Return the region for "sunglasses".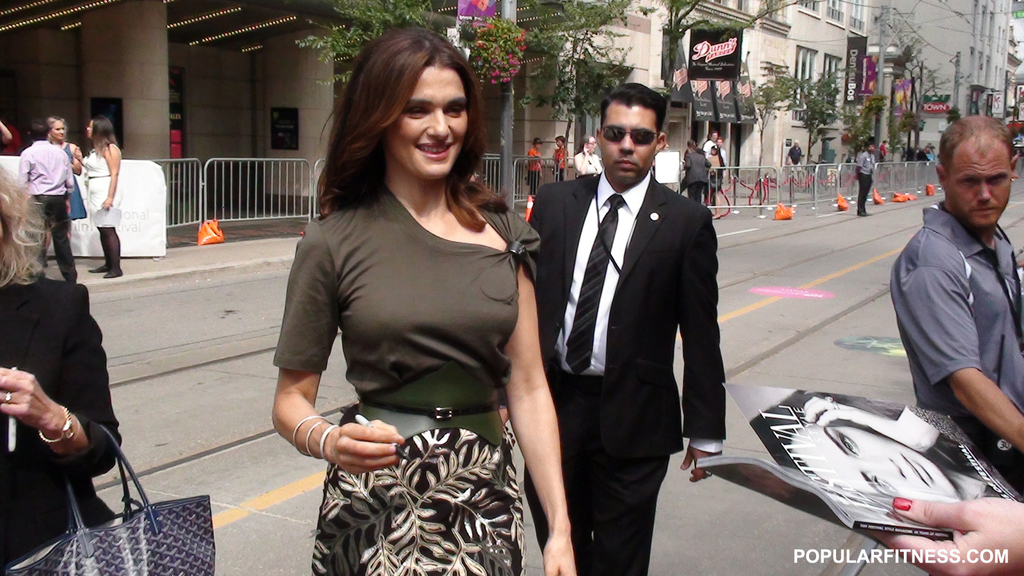
x1=603, y1=125, x2=662, y2=148.
